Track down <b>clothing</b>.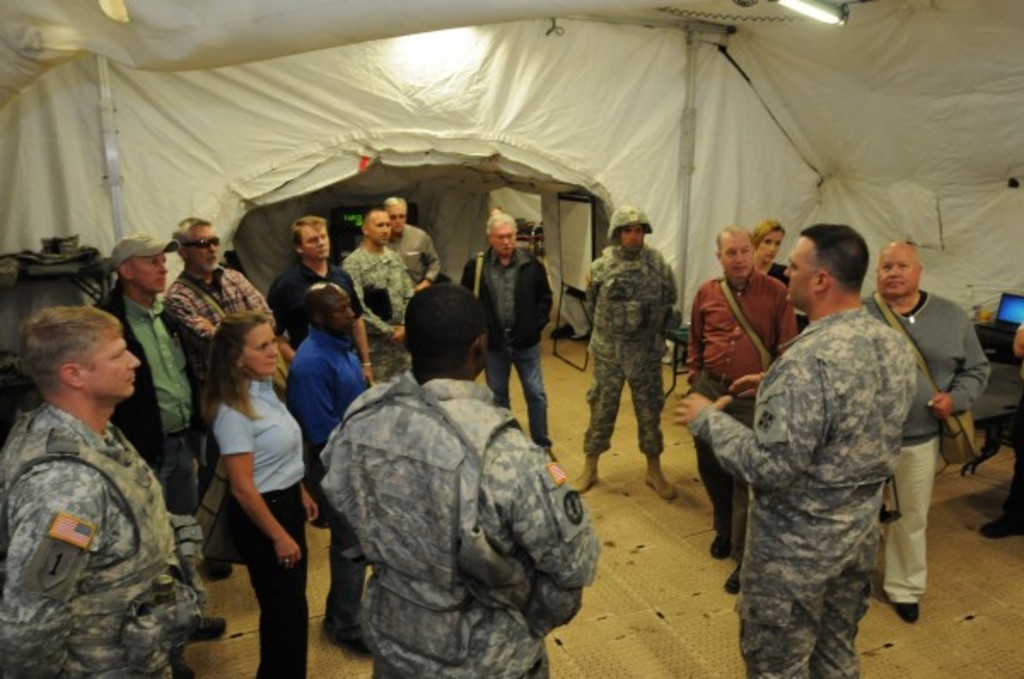
Tracked to bbox=[276, 251, 362, 363].
